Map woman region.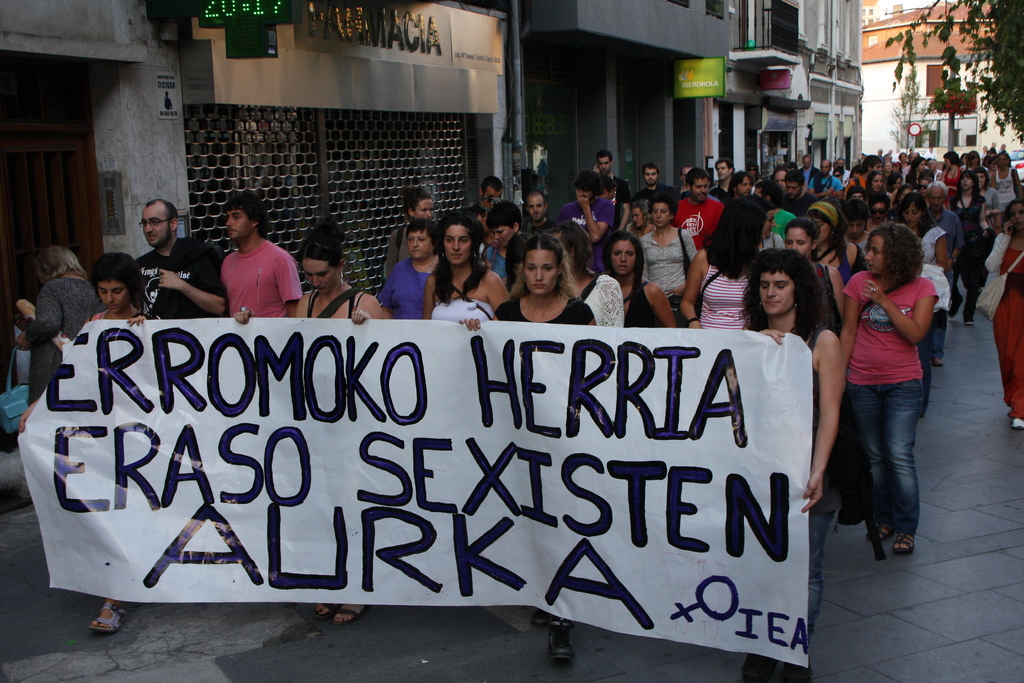
Mapped to pyautogui.locateOnScreen(982, 196, 1023, 430).
